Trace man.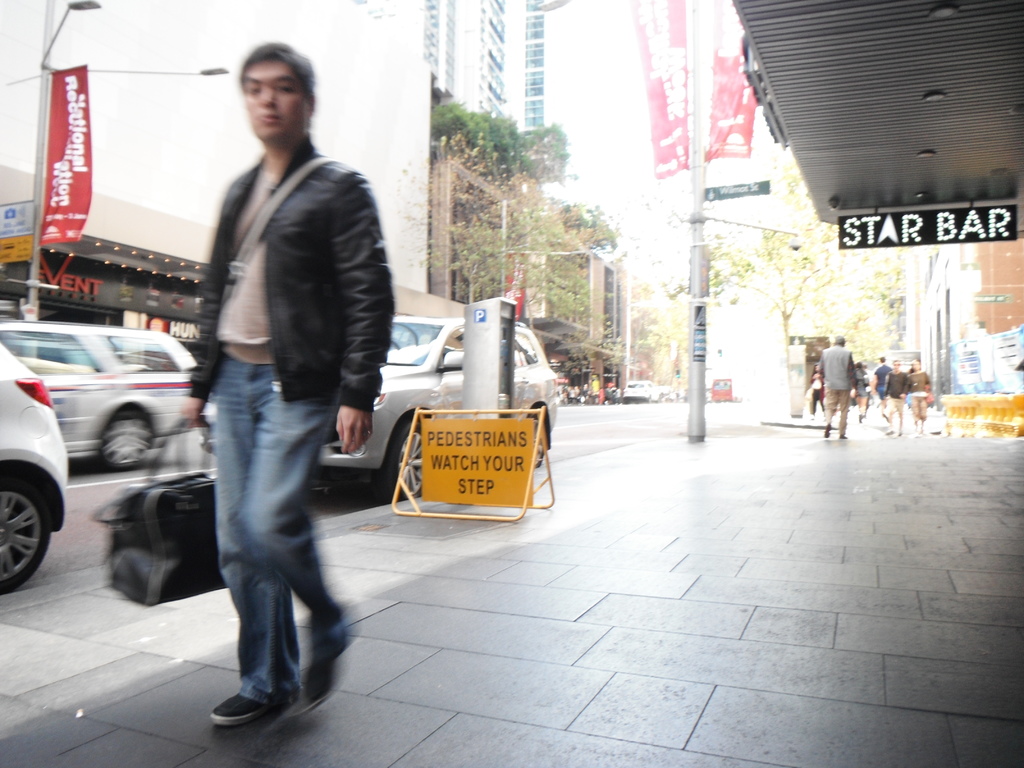
Traced to 797:333:824:404.
